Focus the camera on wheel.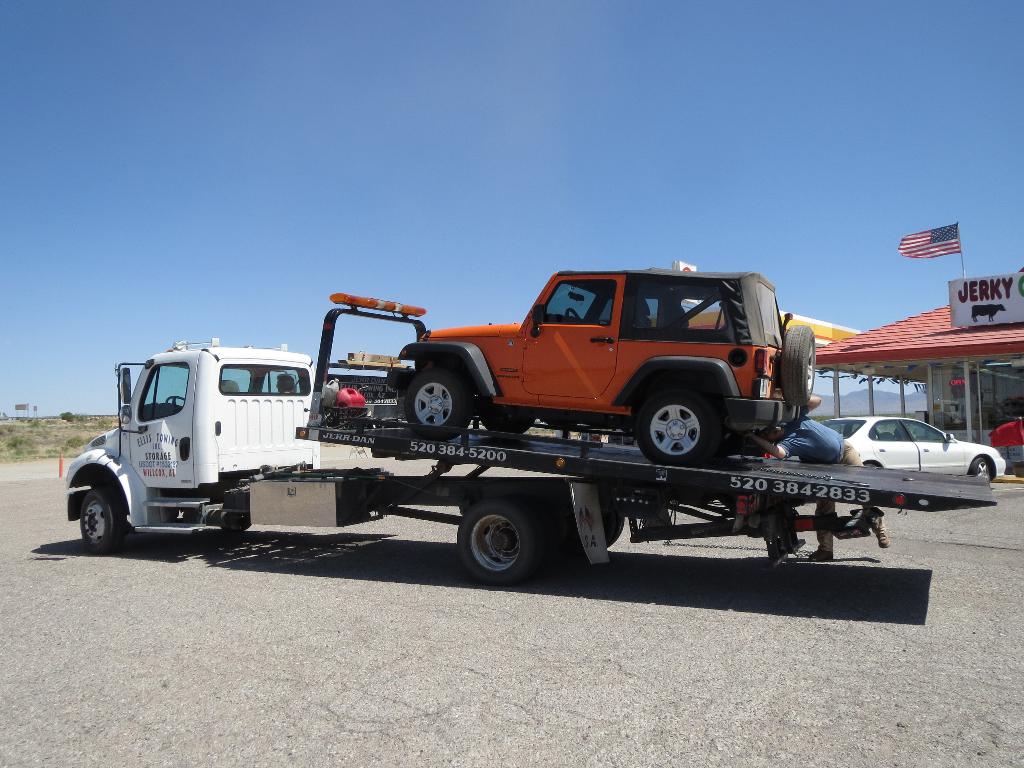
Focus region: left=637, top=388, right=714, bottom=465.
